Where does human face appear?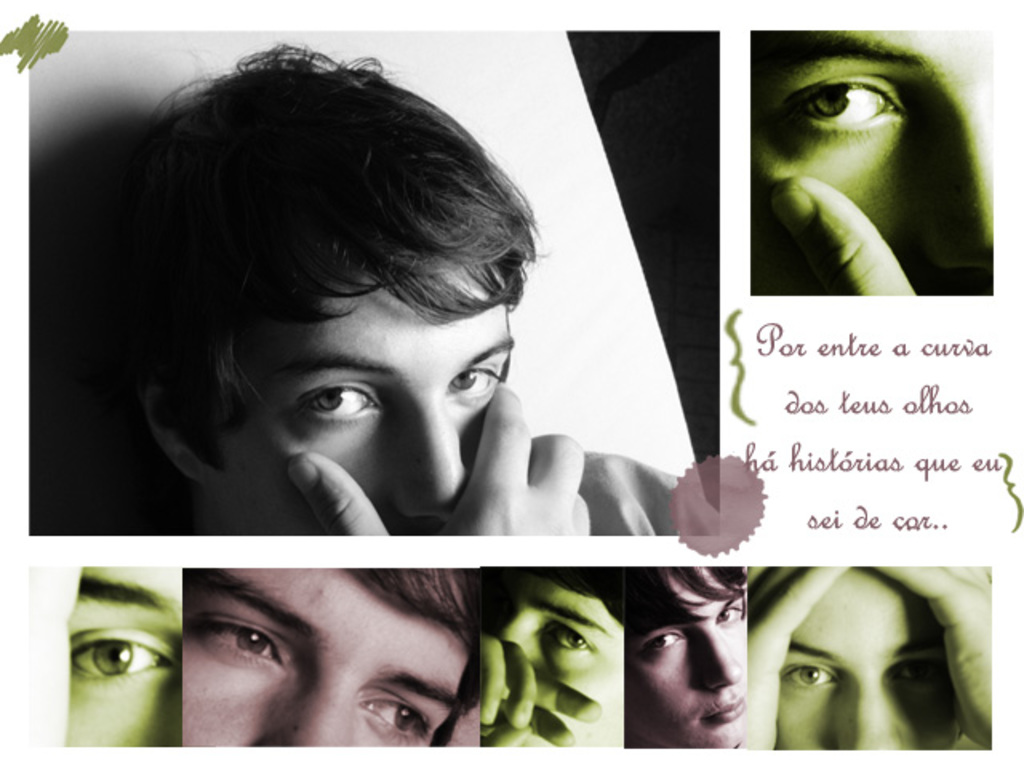
Appears at x1=630, y1=570, x2=747, y2=752.
